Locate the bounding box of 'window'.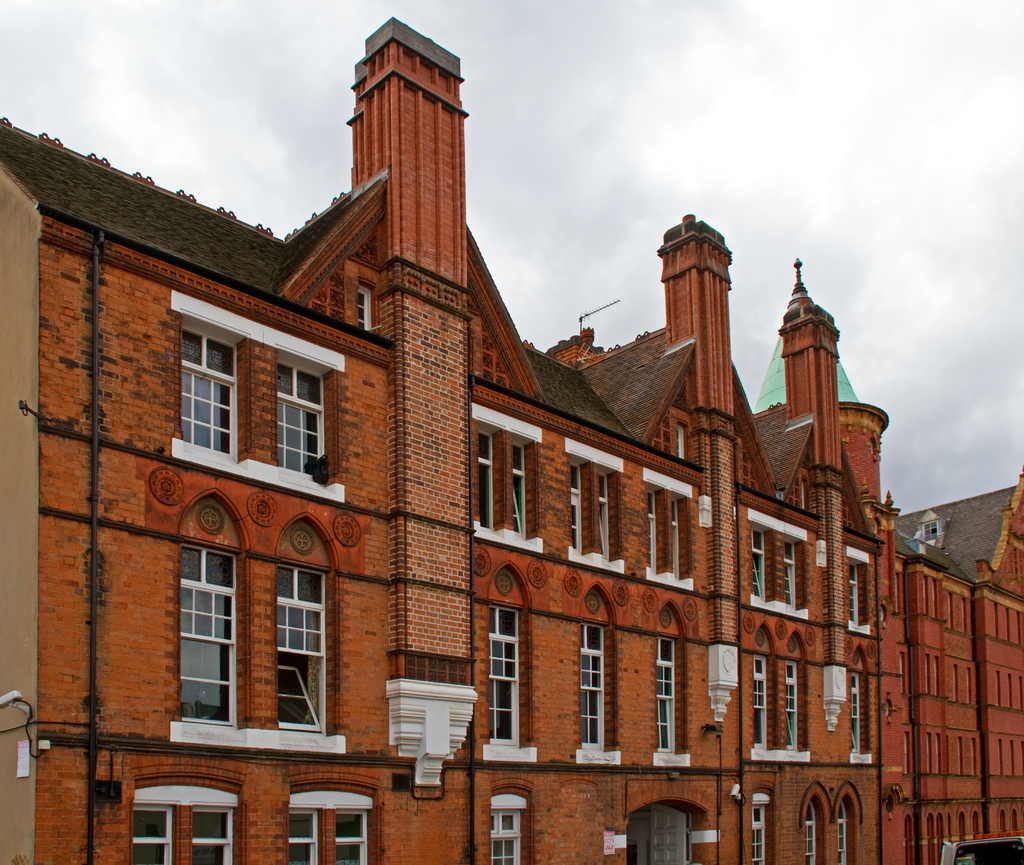
Bounding box: left=944, top=588, right=959, bottom=636.
